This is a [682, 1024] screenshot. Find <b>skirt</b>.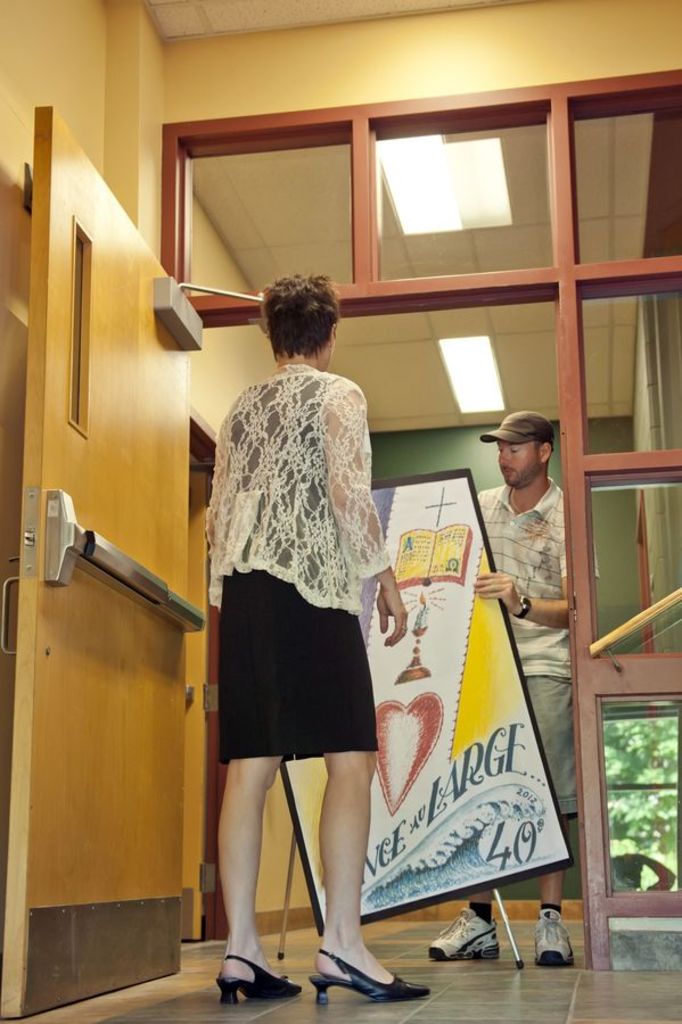
Bounding box: 207,565,383,765.
